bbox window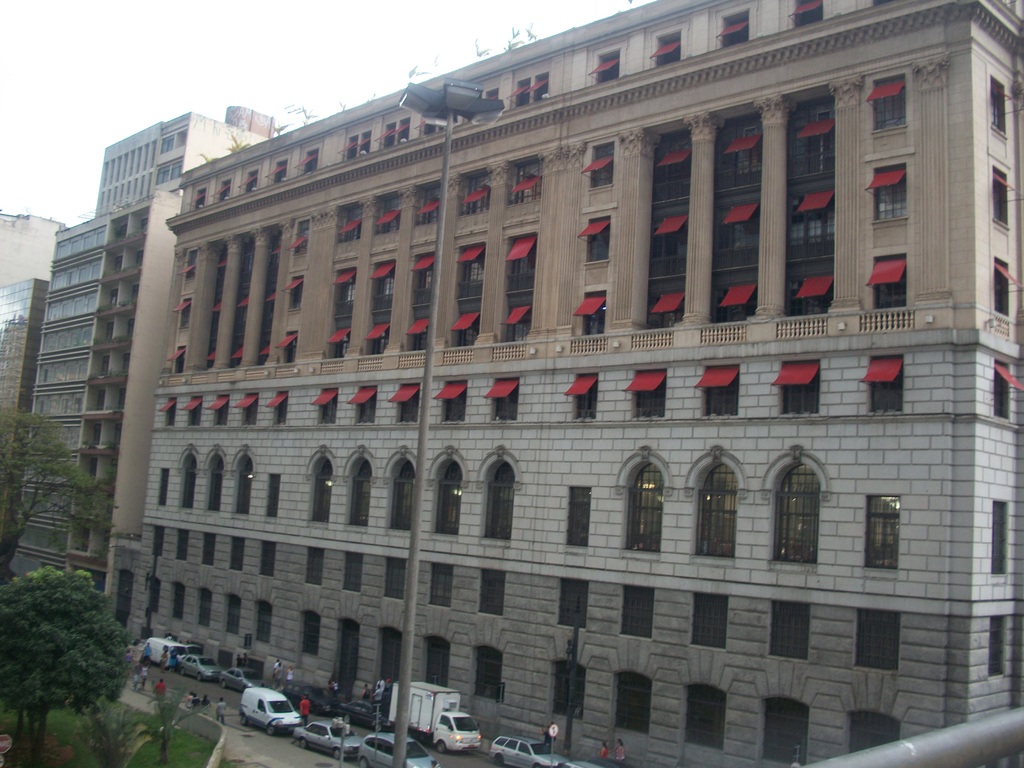
bbox=(225, 596, 243, 638)
